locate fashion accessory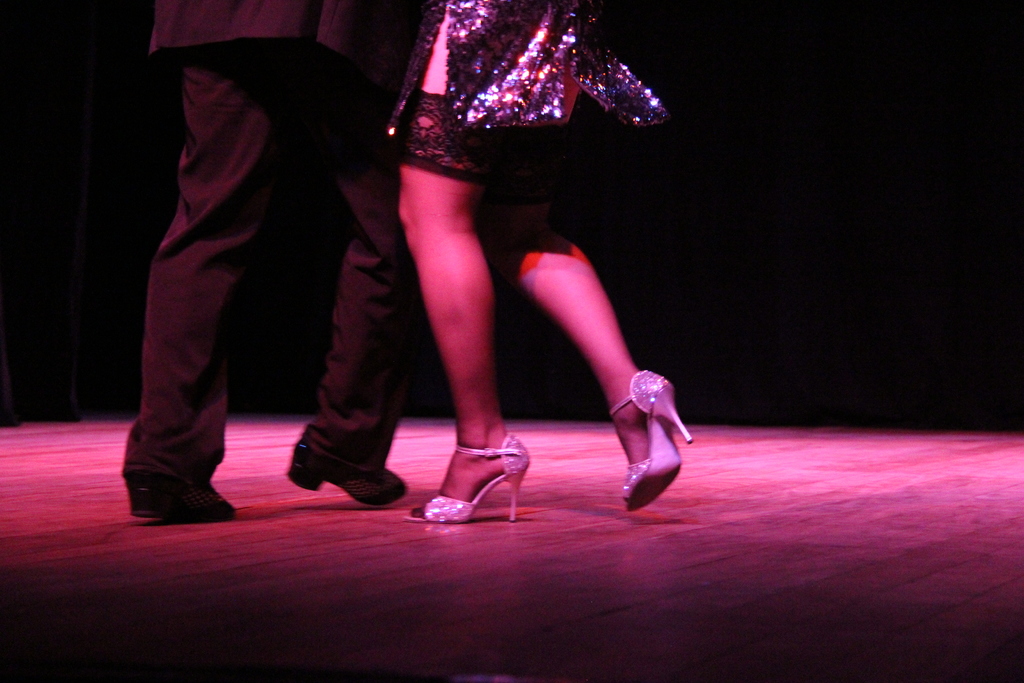
[left=400, top=435, right=532, bottom=523]
